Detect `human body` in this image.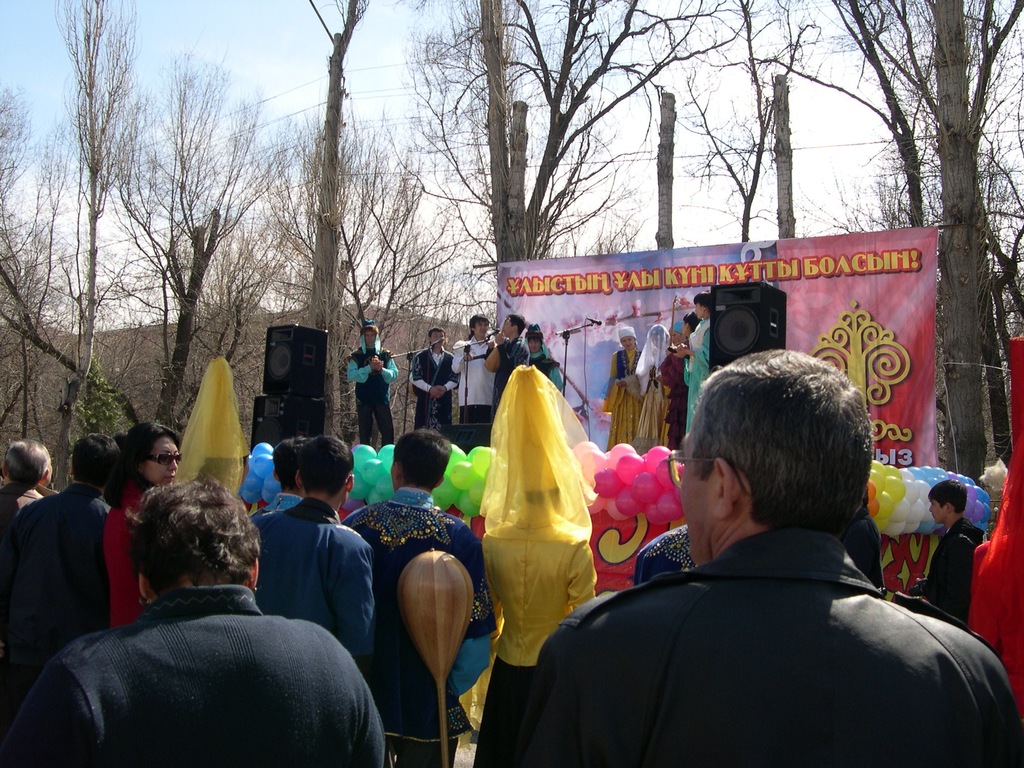
Detection: [x1=35, y1=453, x2=340, y2=767].
